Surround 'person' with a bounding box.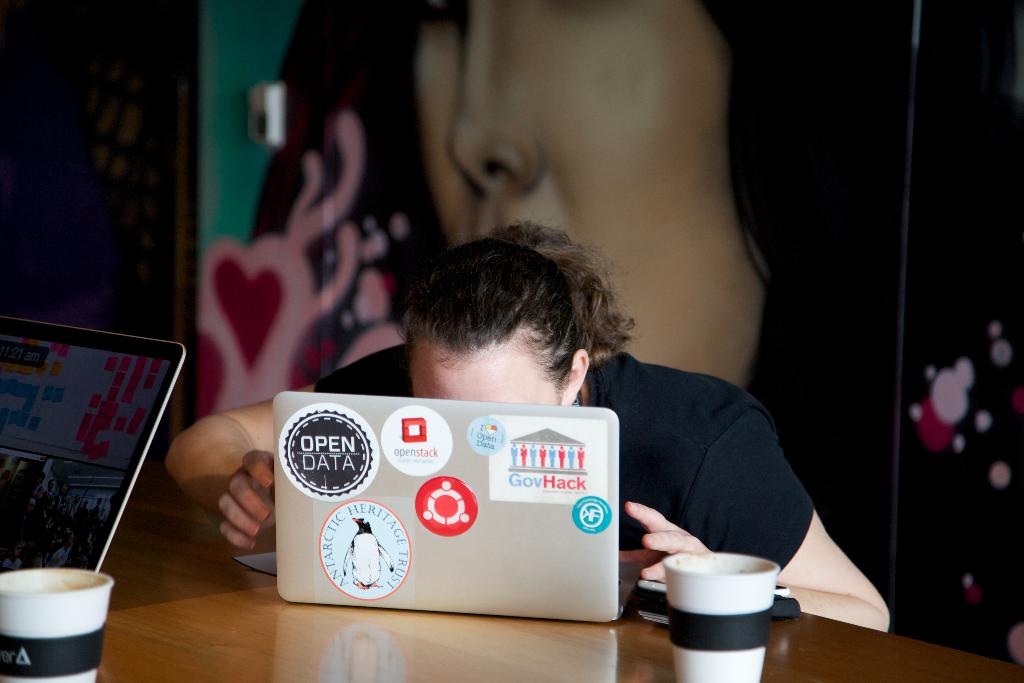
{"x1": 165, "y1": 220, "x2": 888, "y2": 635}.
